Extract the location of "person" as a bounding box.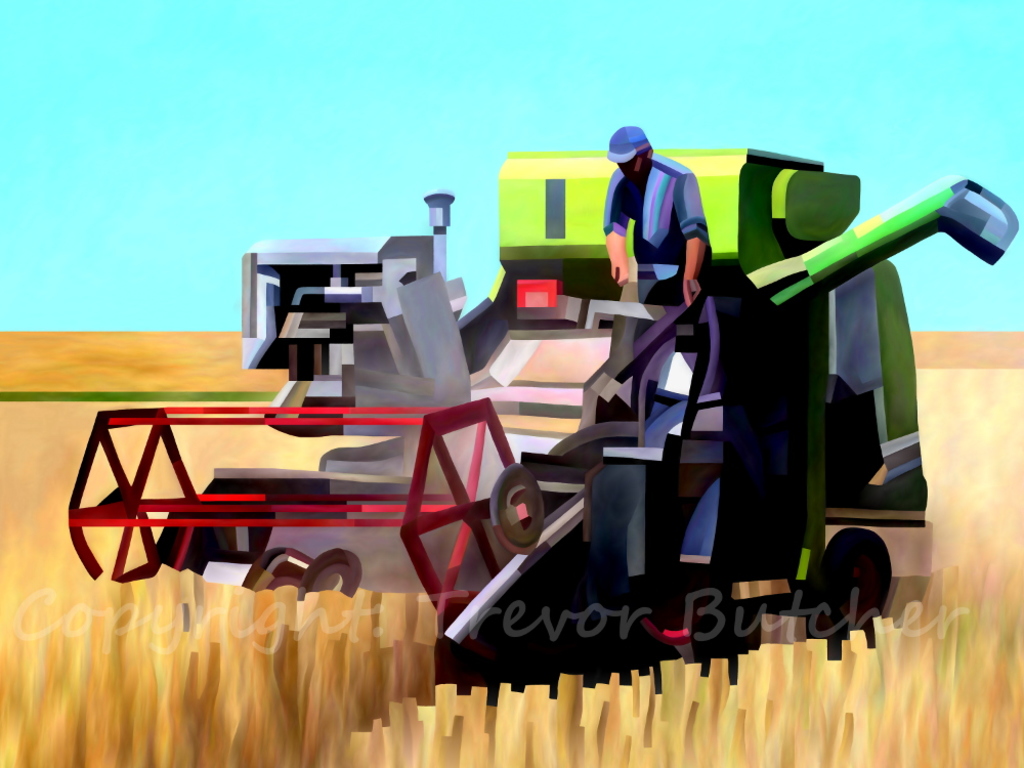
[606, 118, 713, 331].
